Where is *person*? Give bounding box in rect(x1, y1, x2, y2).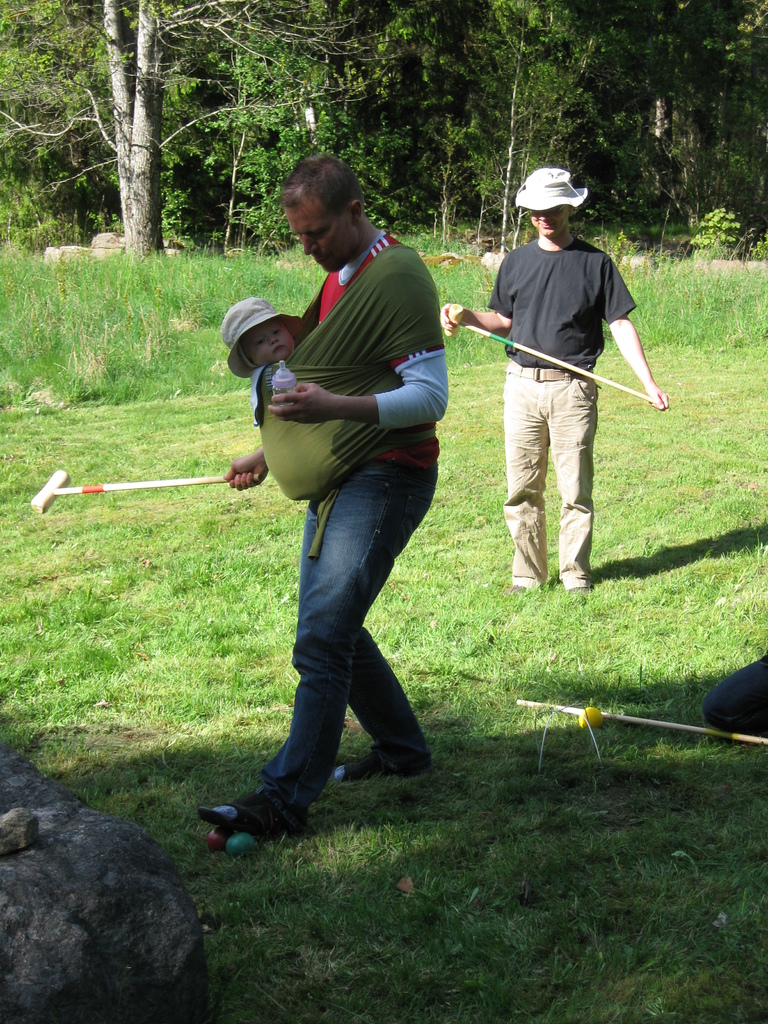
rect(203, 159, 452, 831).
